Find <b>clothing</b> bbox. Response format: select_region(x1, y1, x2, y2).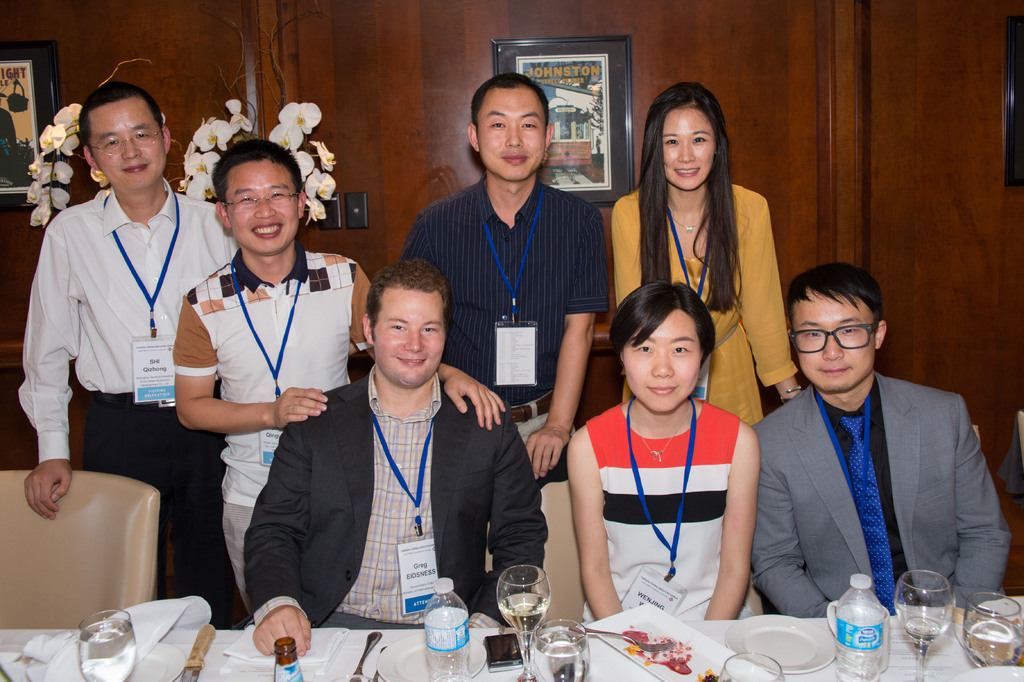
select_region(175, 237, 372, 609).
